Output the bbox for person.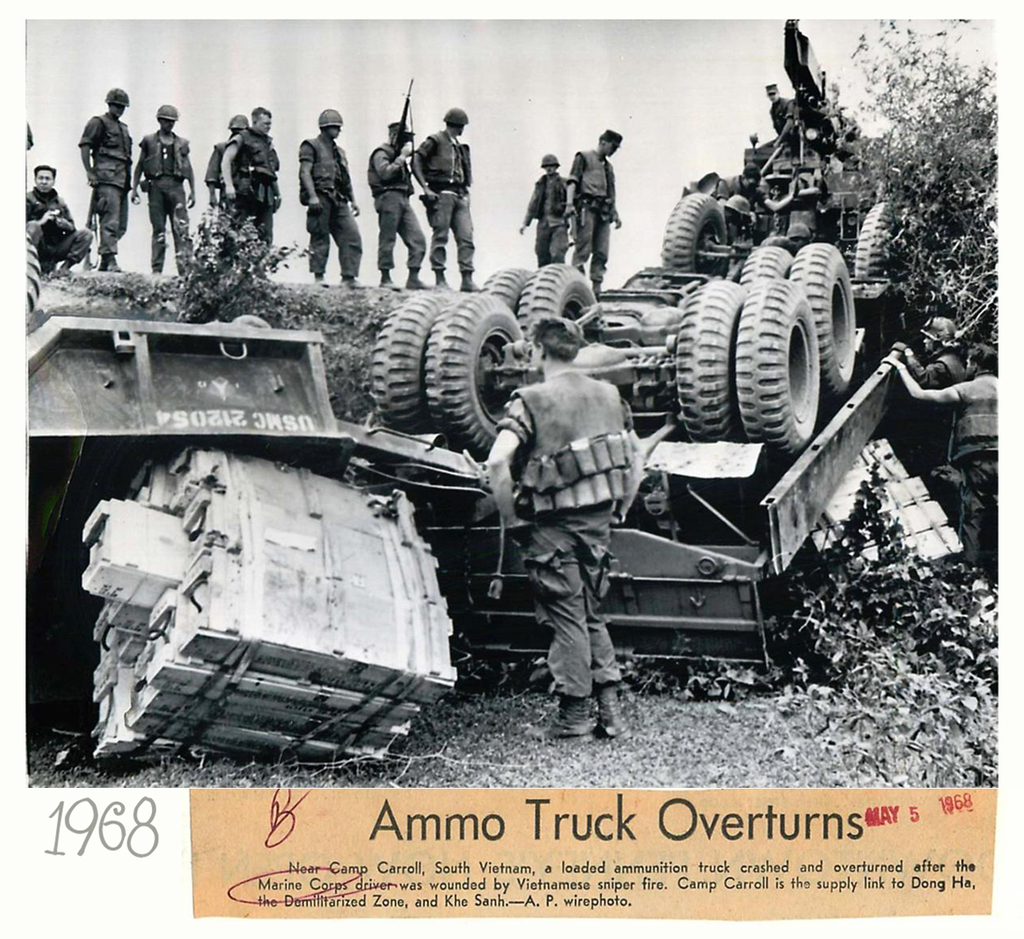
489 315 636 738.
